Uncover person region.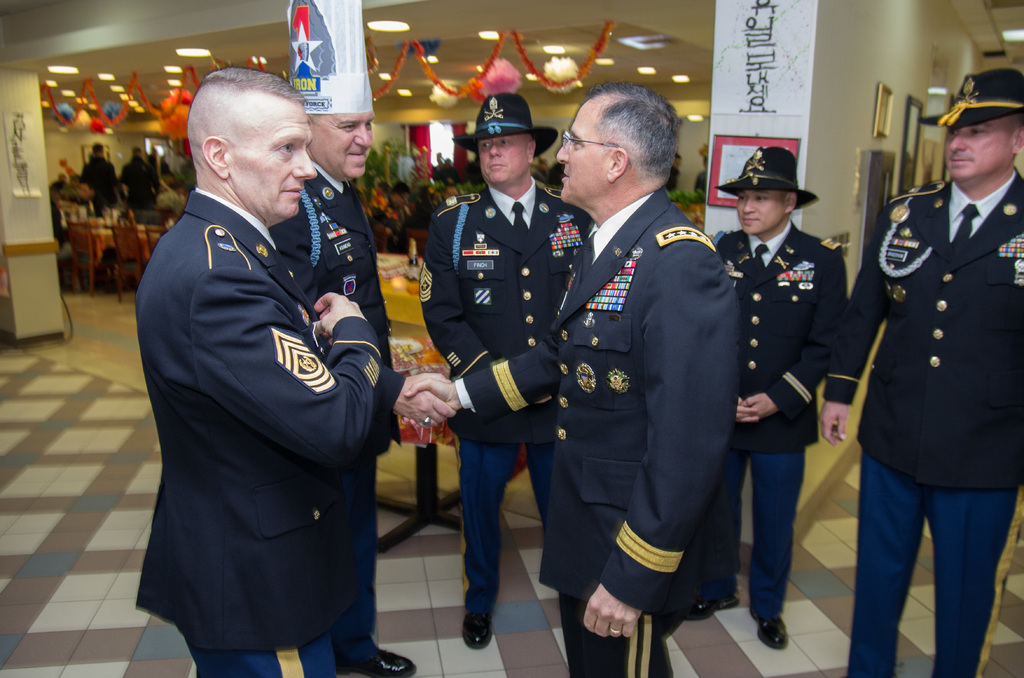
Uncovered: box(417, 91, 591, 650).
